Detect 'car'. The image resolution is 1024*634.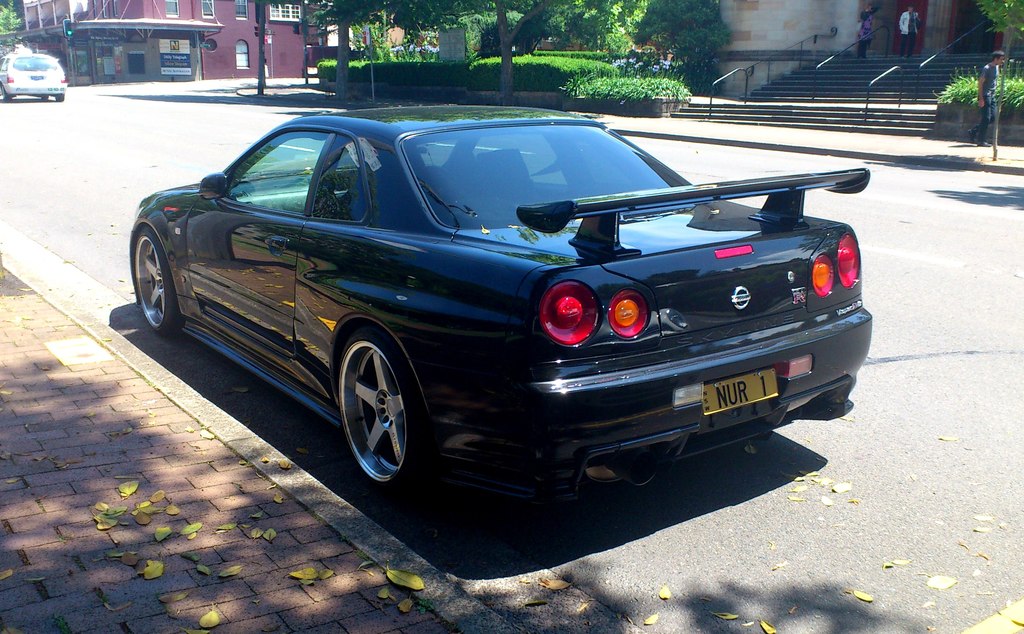
(0, 49, 68, 100).
